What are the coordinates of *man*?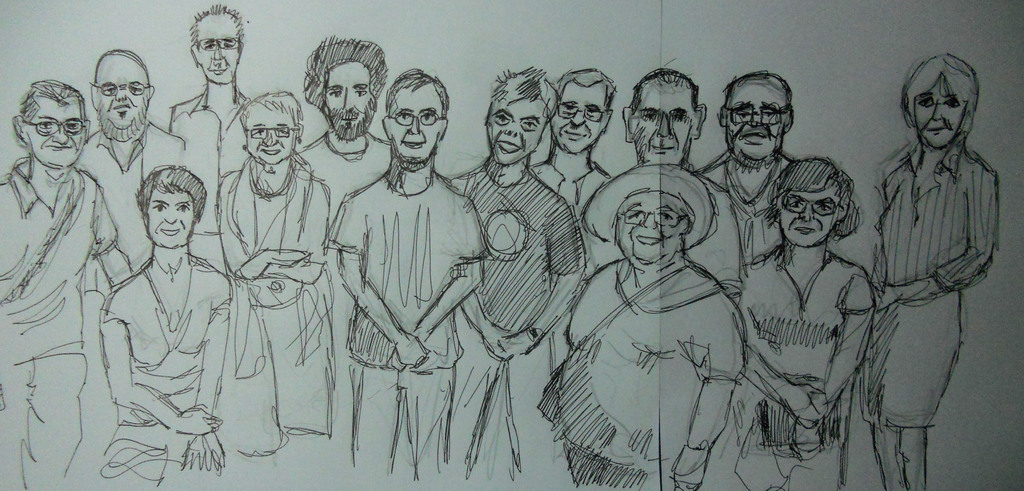
bbox(527, 66, 618, 271).
